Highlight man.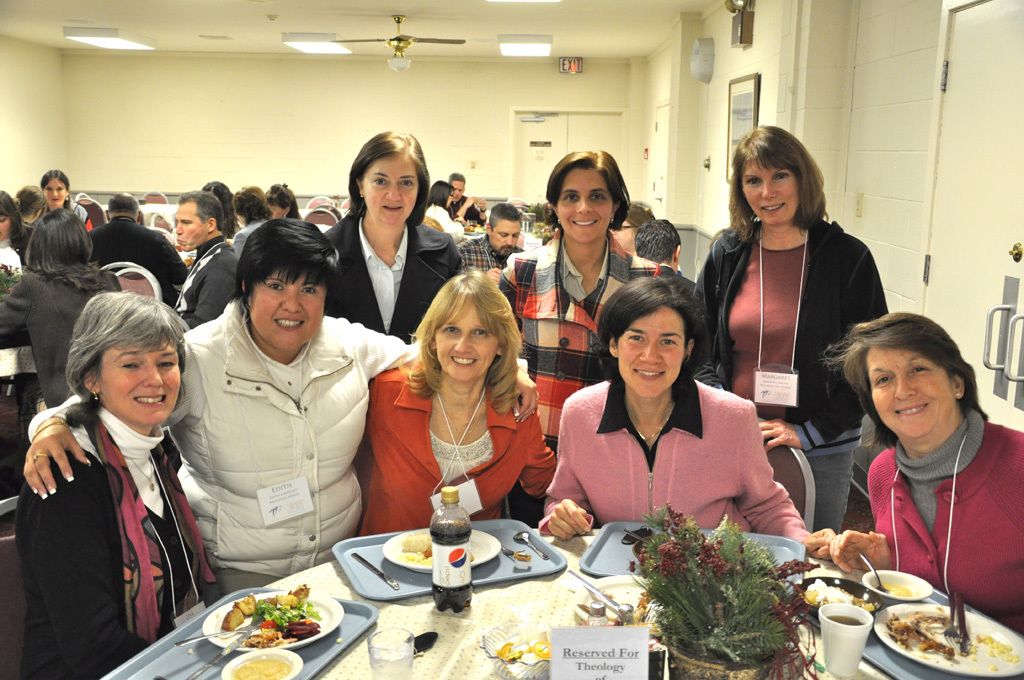
Highlighted region: {"x1": 89, "y1": 188, "x2": 185, "y2": 320}.
